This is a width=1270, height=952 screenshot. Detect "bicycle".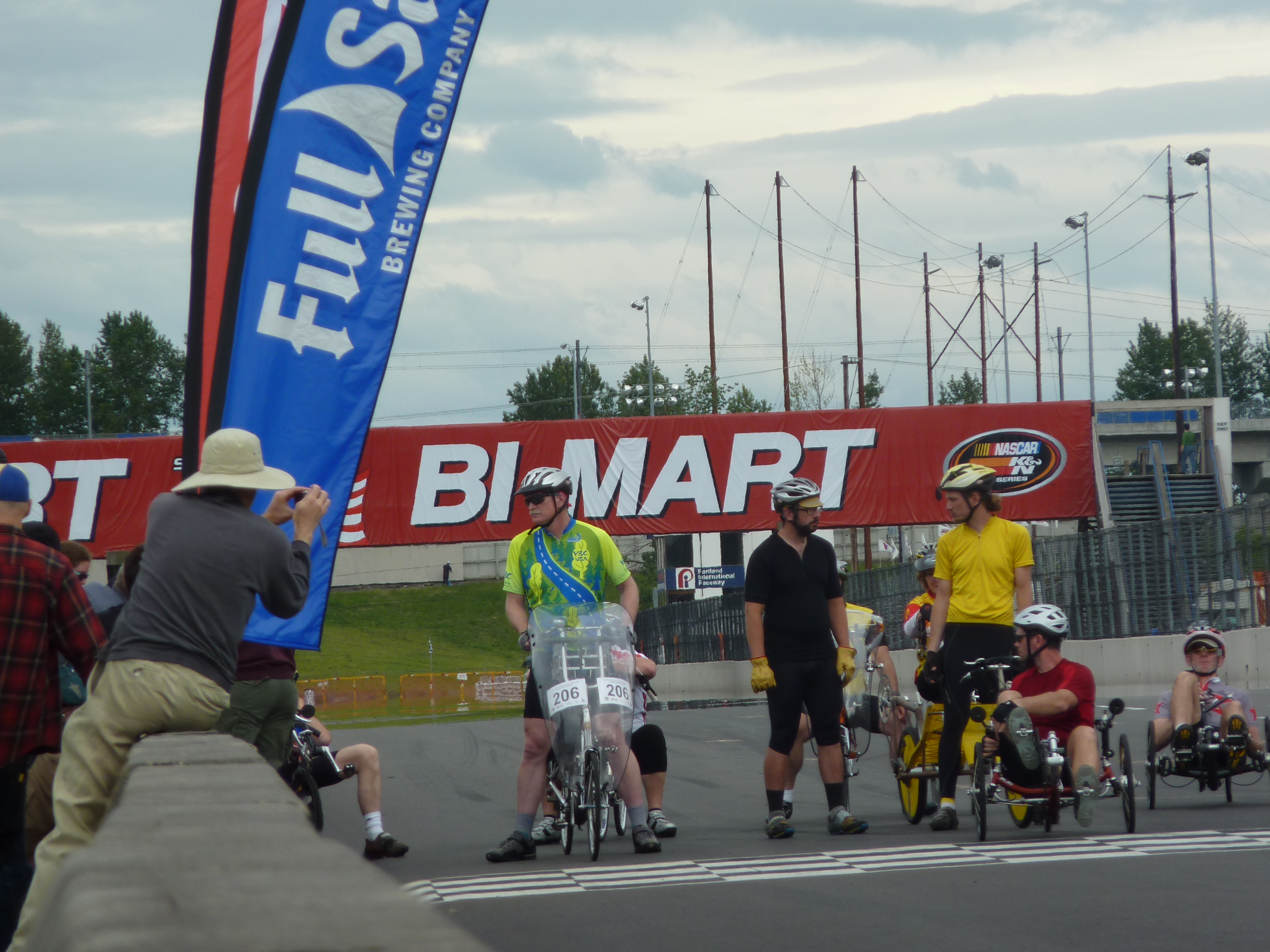
(left=180, top=217, right=224, bottom=301).
